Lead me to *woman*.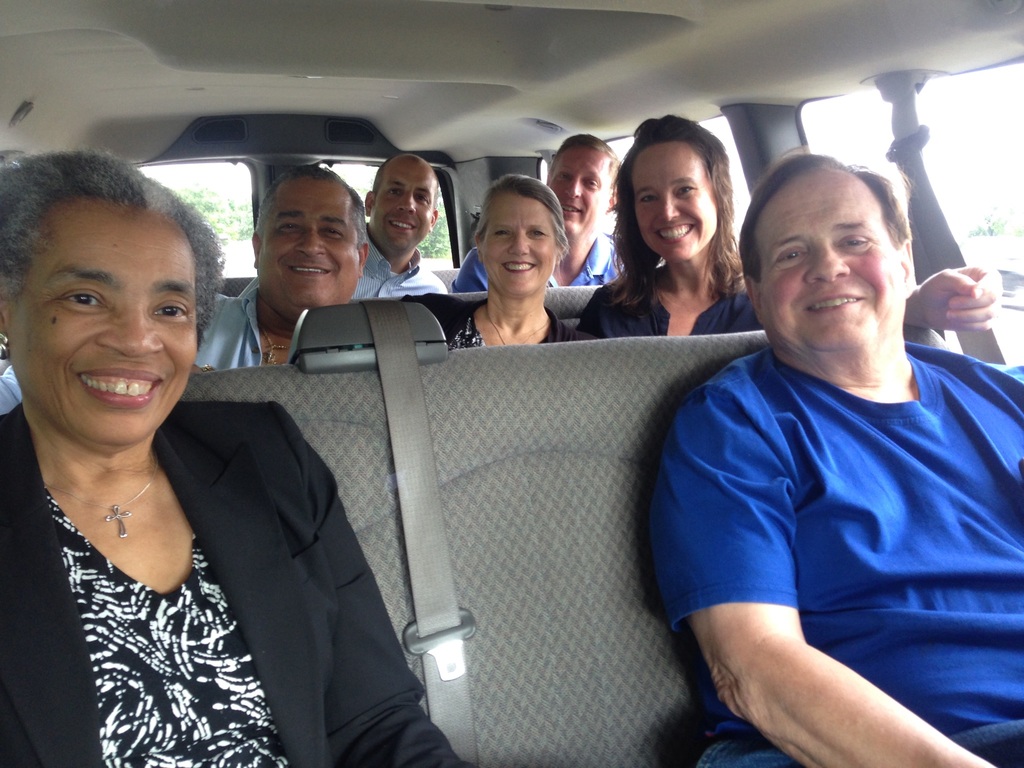
Lead to 0/156/474/767.
